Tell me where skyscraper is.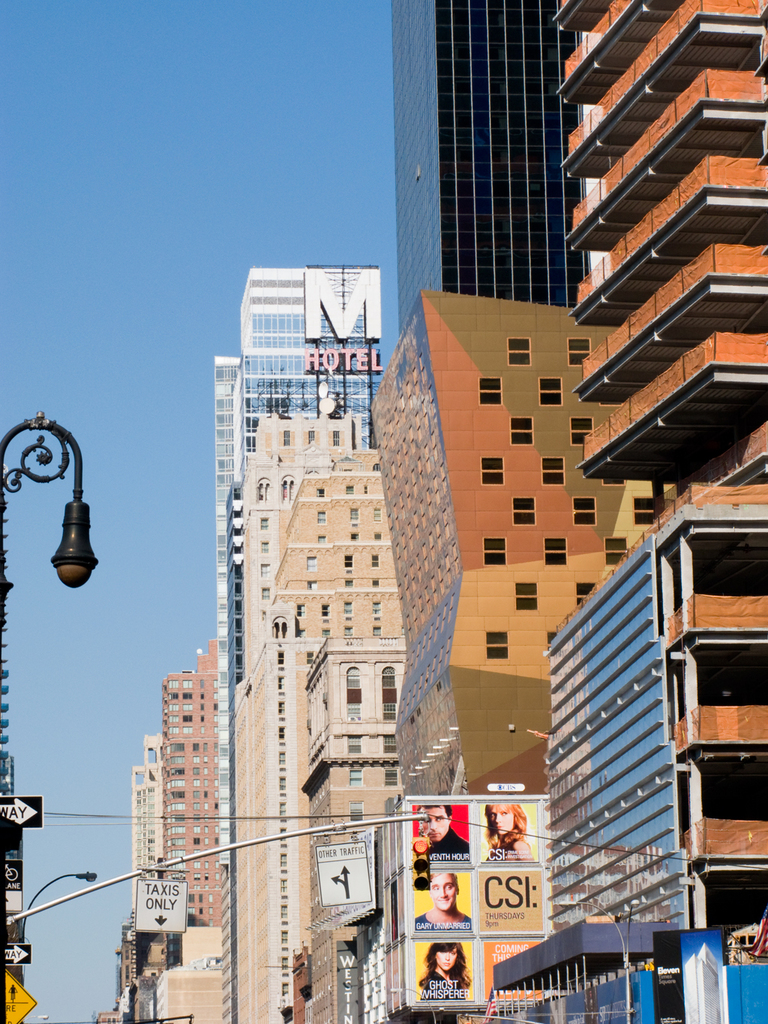
skyscraper is at bbox=(387, 0, 577, 335).
